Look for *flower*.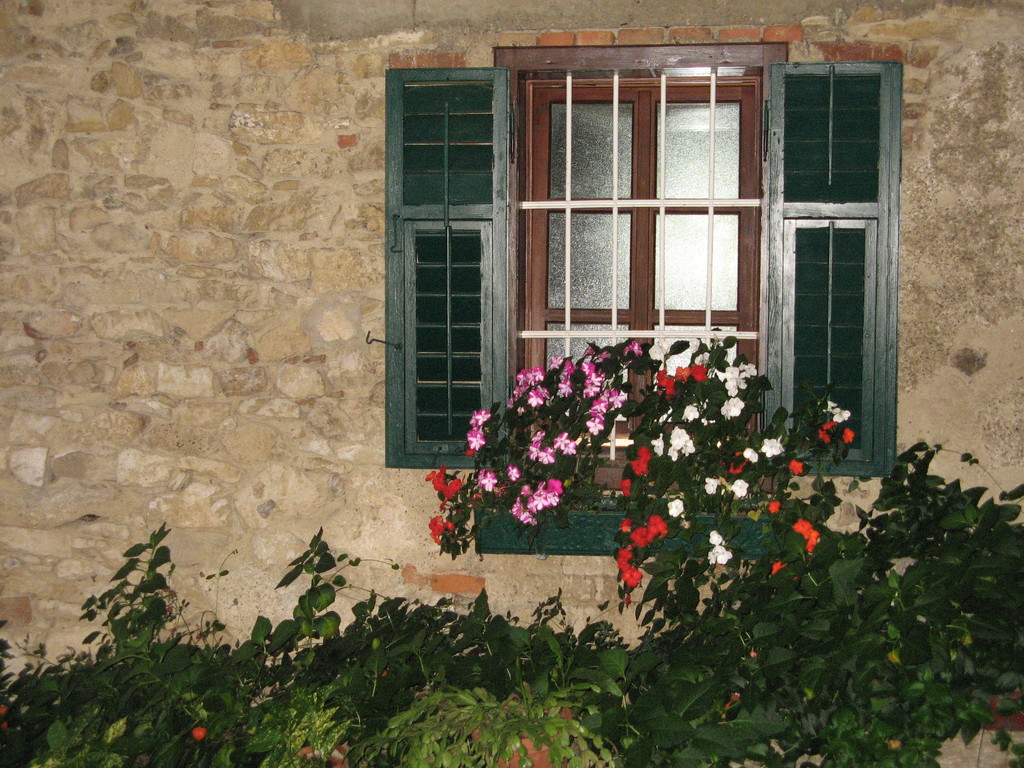
Found: crop(442, 479, 461, 499).
